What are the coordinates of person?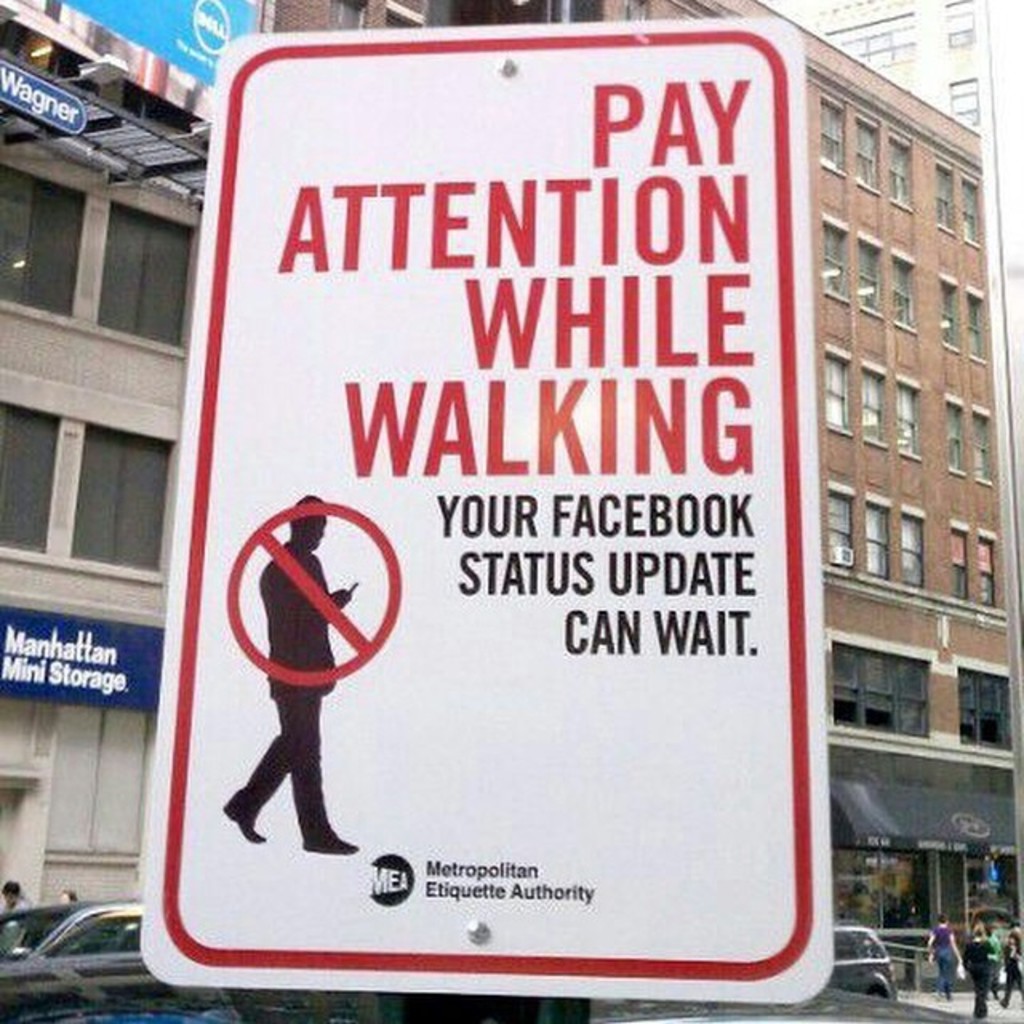
detection(958, 923, 994, 1022).
